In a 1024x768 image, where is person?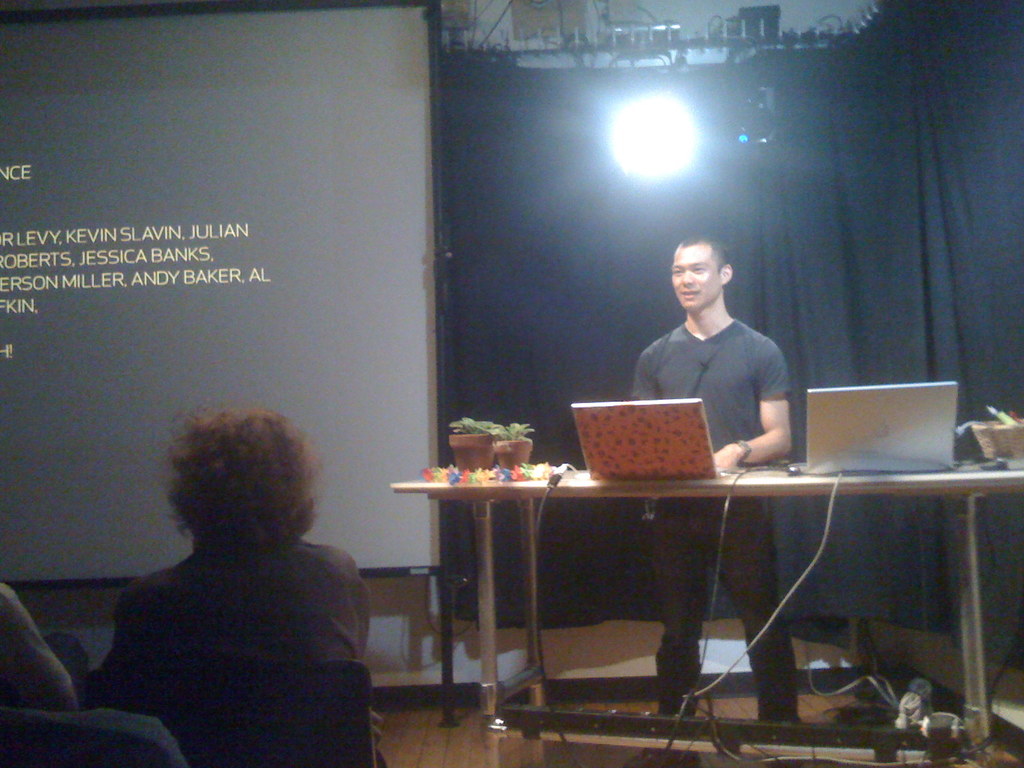
(0,574,86,712).
